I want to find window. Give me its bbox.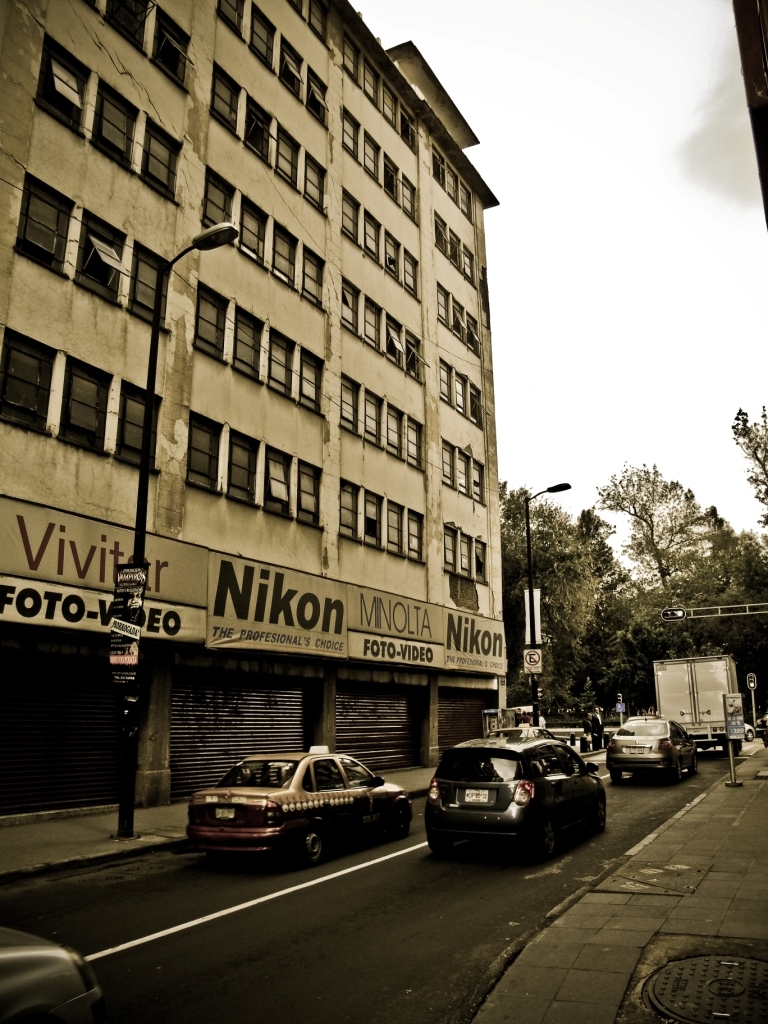
408, 249, 421, 297.
